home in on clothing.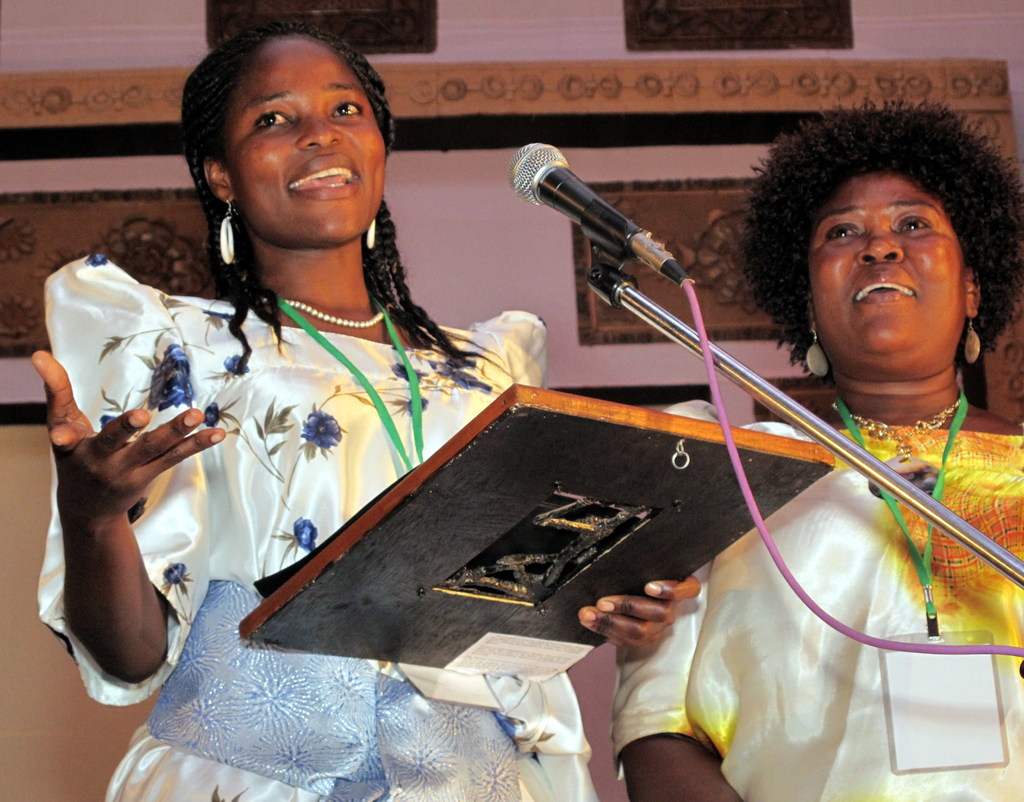
Homed in at rect(614, 395, 1023, 801).
